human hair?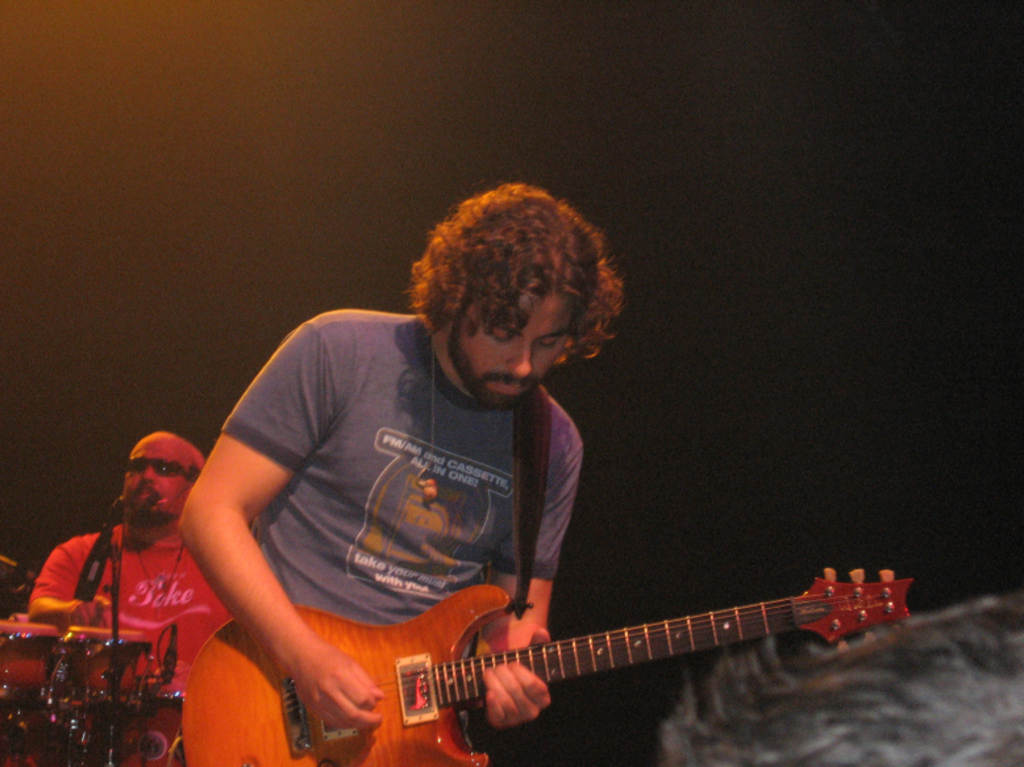
bbox=[411, 187, 621, 368]
